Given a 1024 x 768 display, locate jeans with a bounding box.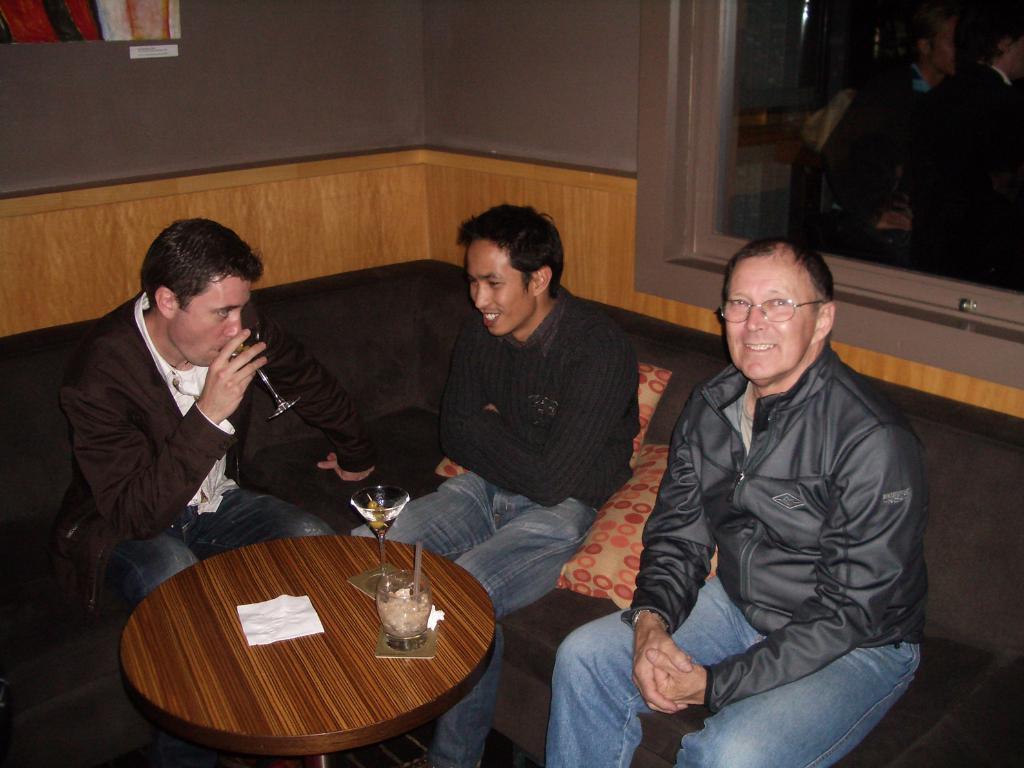
Located: 372,467,600,765.
